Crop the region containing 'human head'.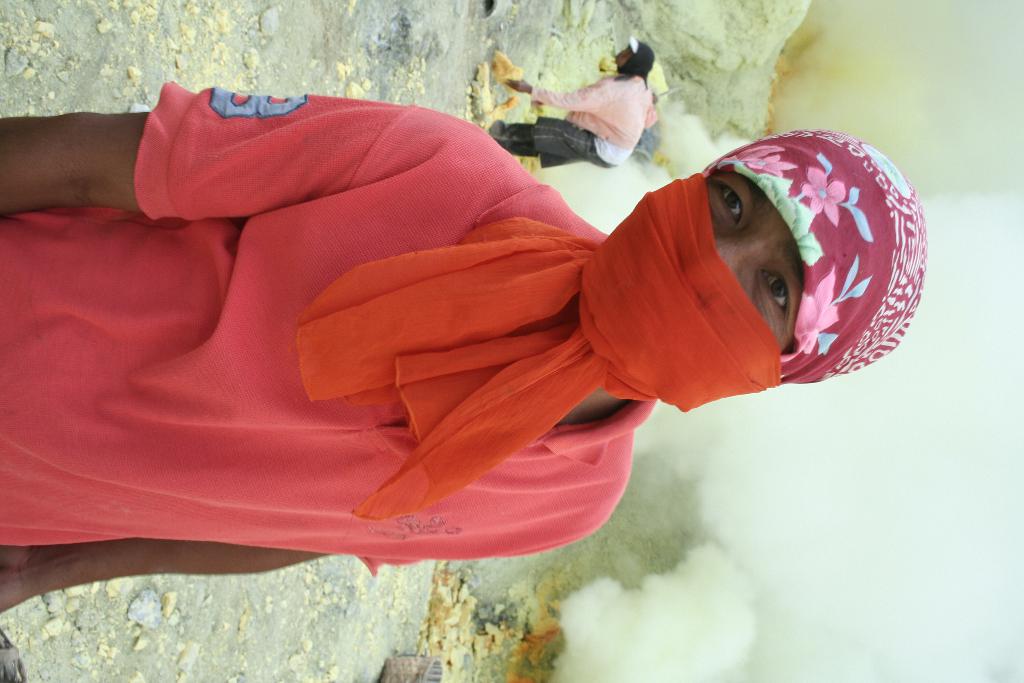
Crop region: Rect(636, 140, 913, 390).
